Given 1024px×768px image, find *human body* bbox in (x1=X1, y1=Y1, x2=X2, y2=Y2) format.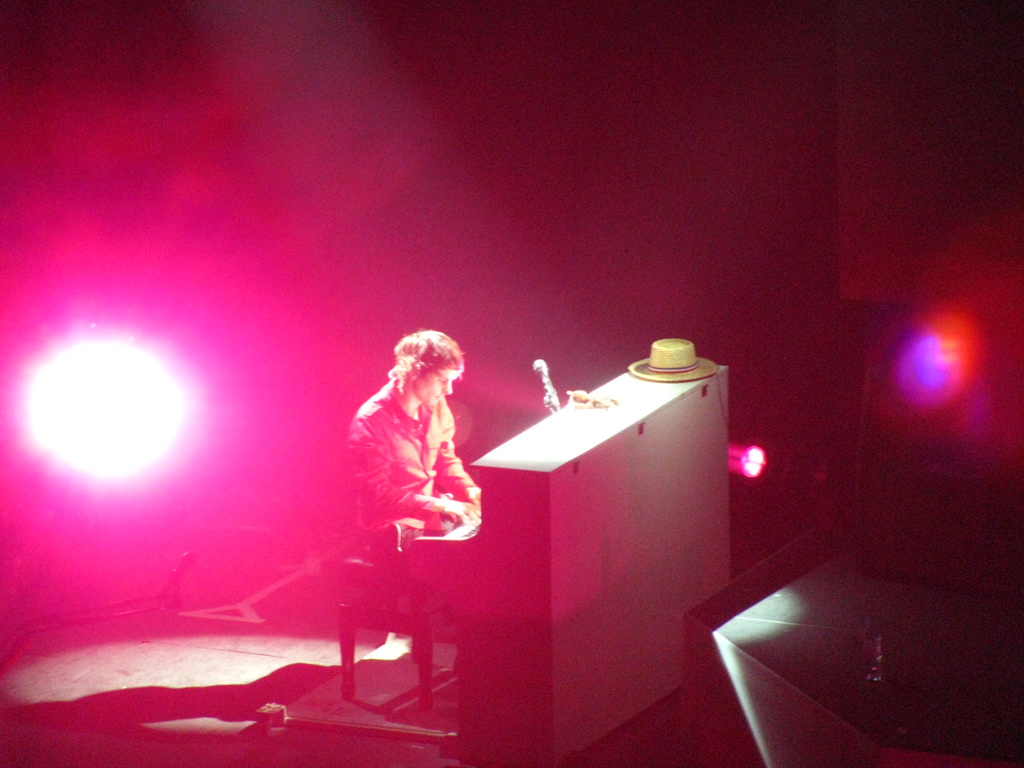
(x1=348, y1=324, x2=487, y2=556).
